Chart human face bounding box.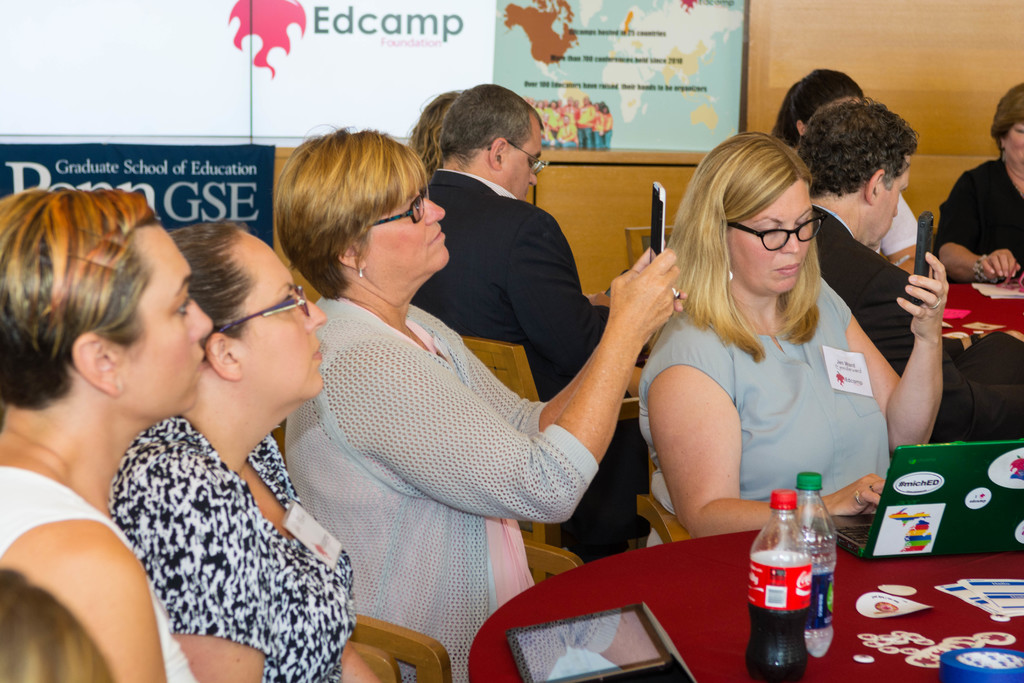
Charted: locate(728, 180, 817, 295).
